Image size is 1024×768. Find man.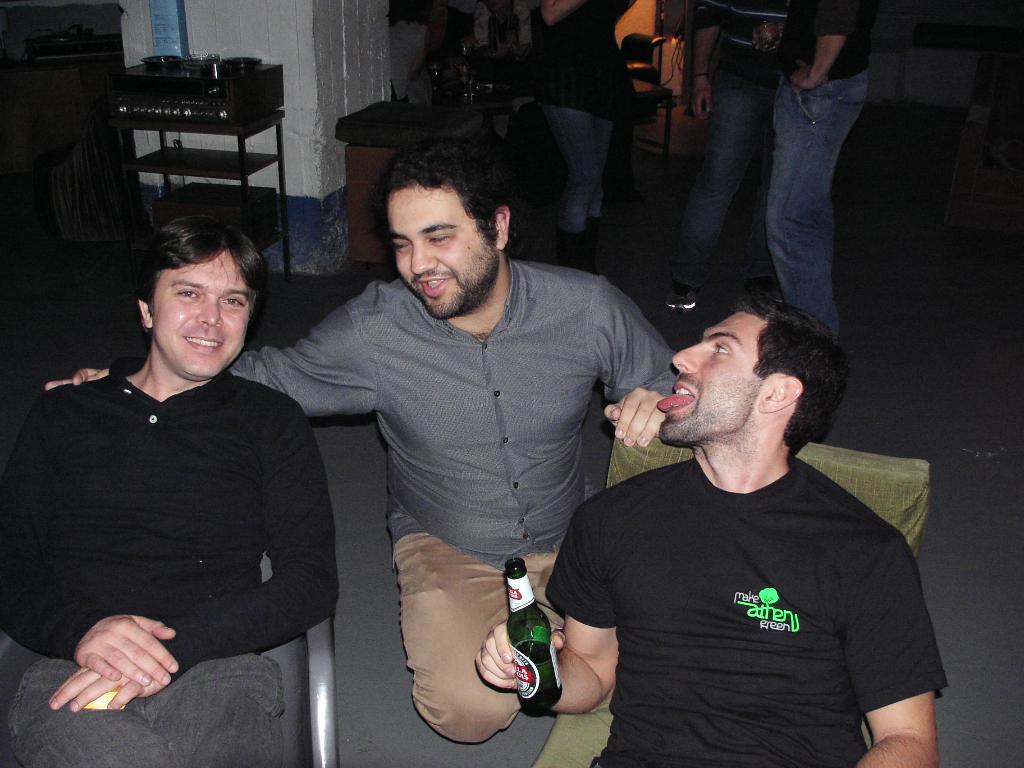
bbox=[45, 131, 676, 742].
